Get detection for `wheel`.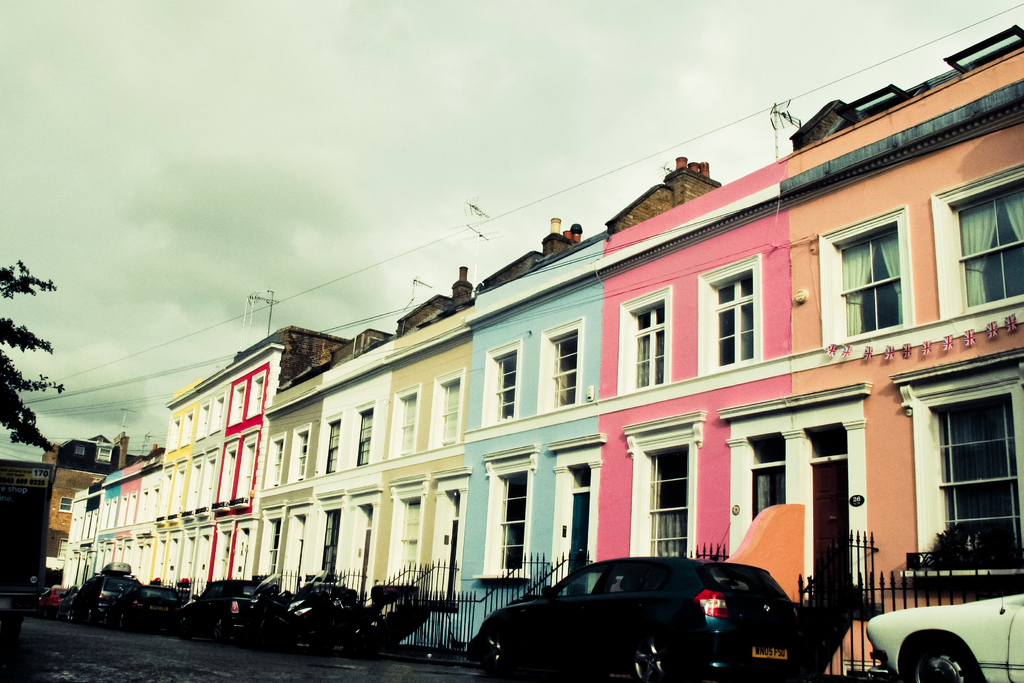
Detection: {"x1": 481, "y1": 637, "x2": 505, "y2": 674}.
